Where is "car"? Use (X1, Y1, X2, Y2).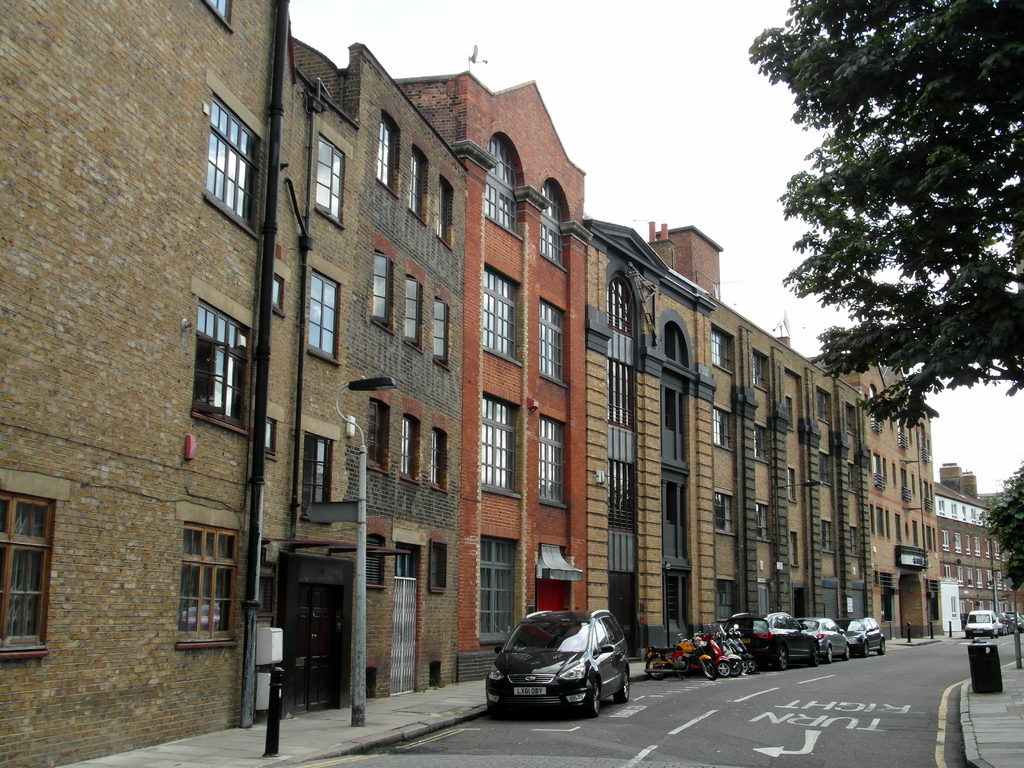
(723, 611, 819, 669).
